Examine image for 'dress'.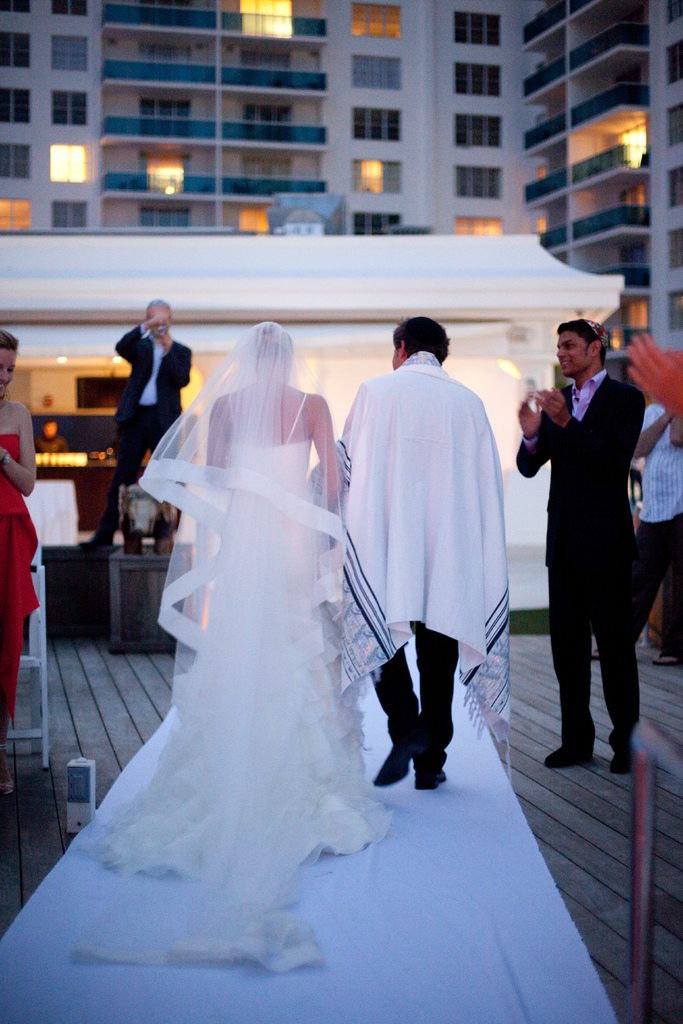
Examination result: Rect(0, 433, 43, 746).
